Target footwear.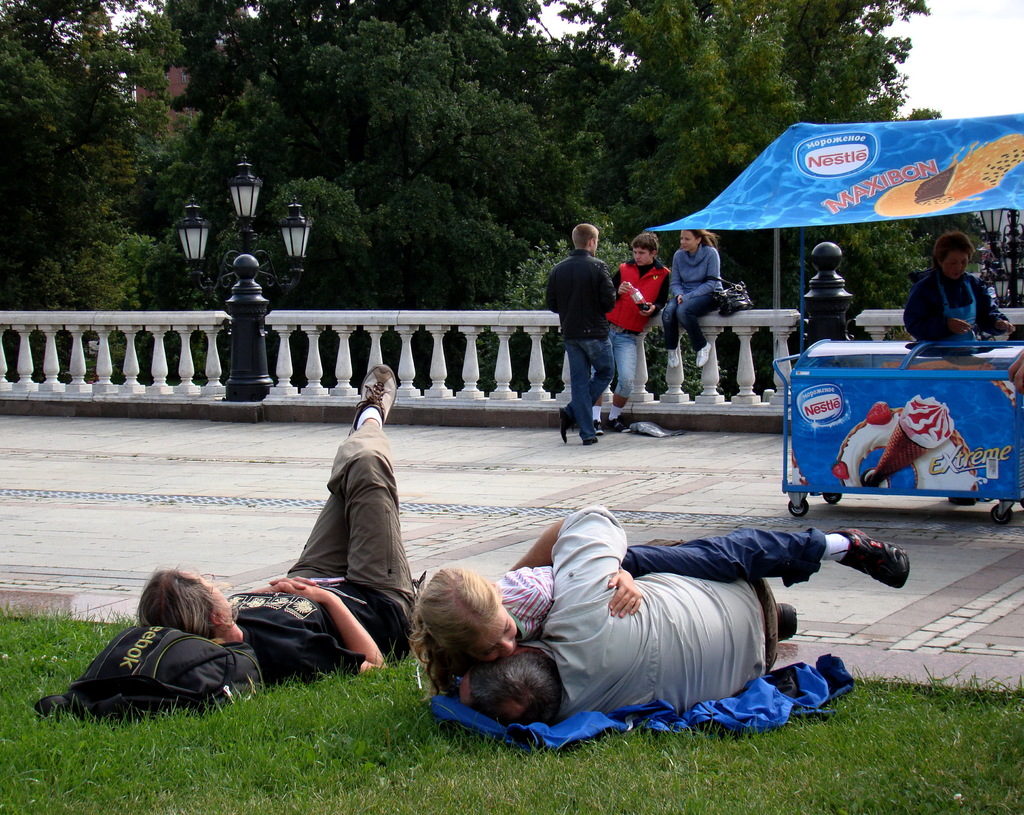
Target region: 593:421:602:435.
